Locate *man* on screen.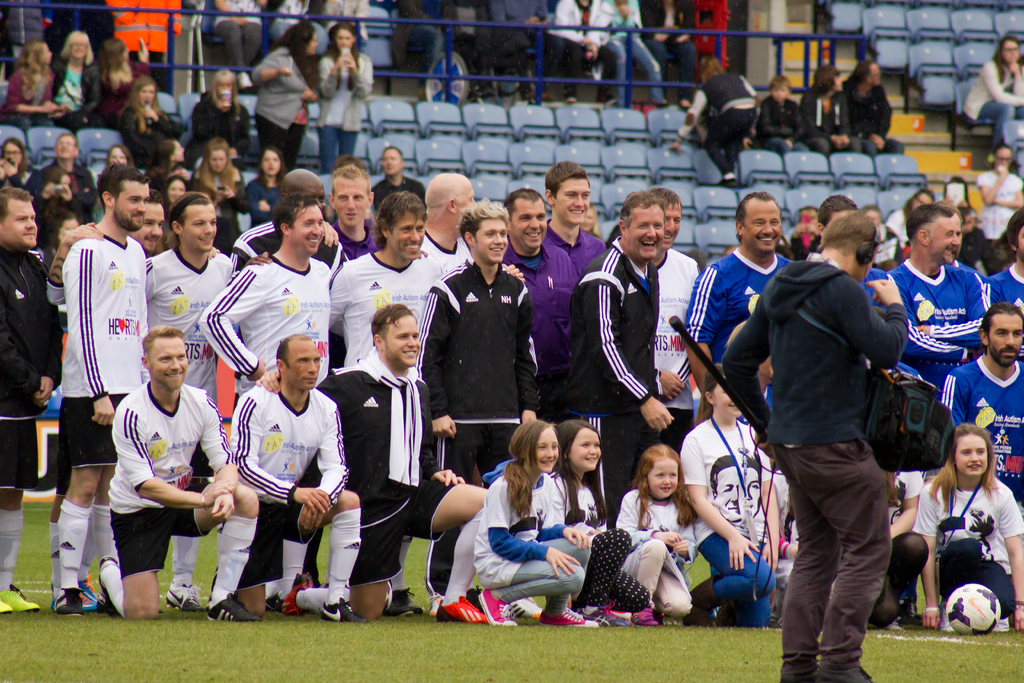
On screen at bbox=[238, 188, 522, 624].
